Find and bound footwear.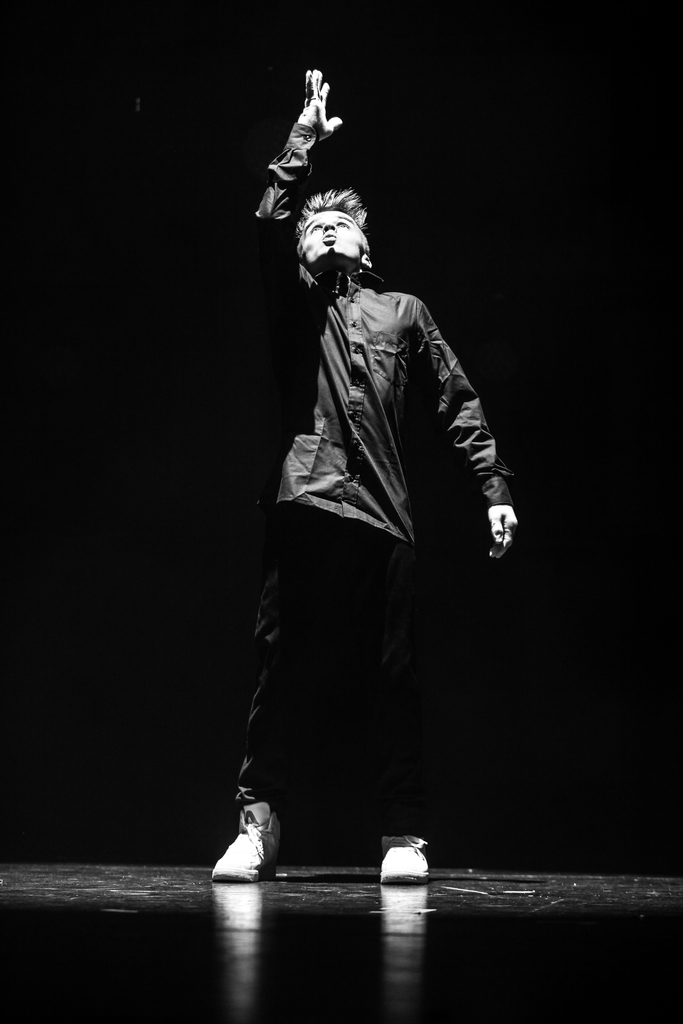
Bound: 384, 842, 432, 884.
